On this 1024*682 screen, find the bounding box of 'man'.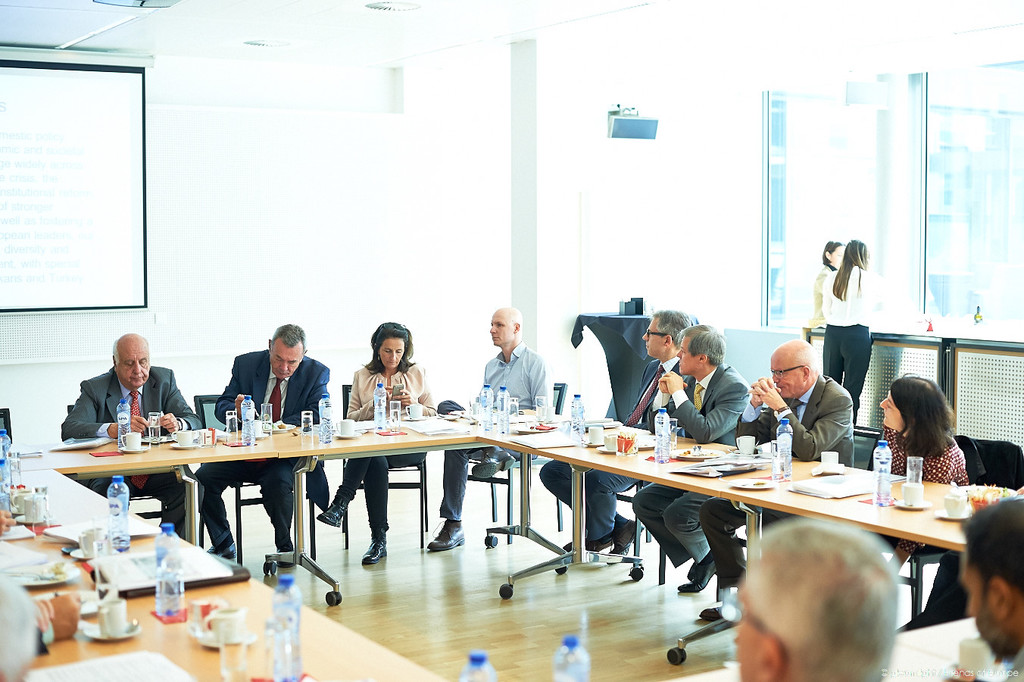
Bounding box: l=954, t=500, r=1023, b=681.
